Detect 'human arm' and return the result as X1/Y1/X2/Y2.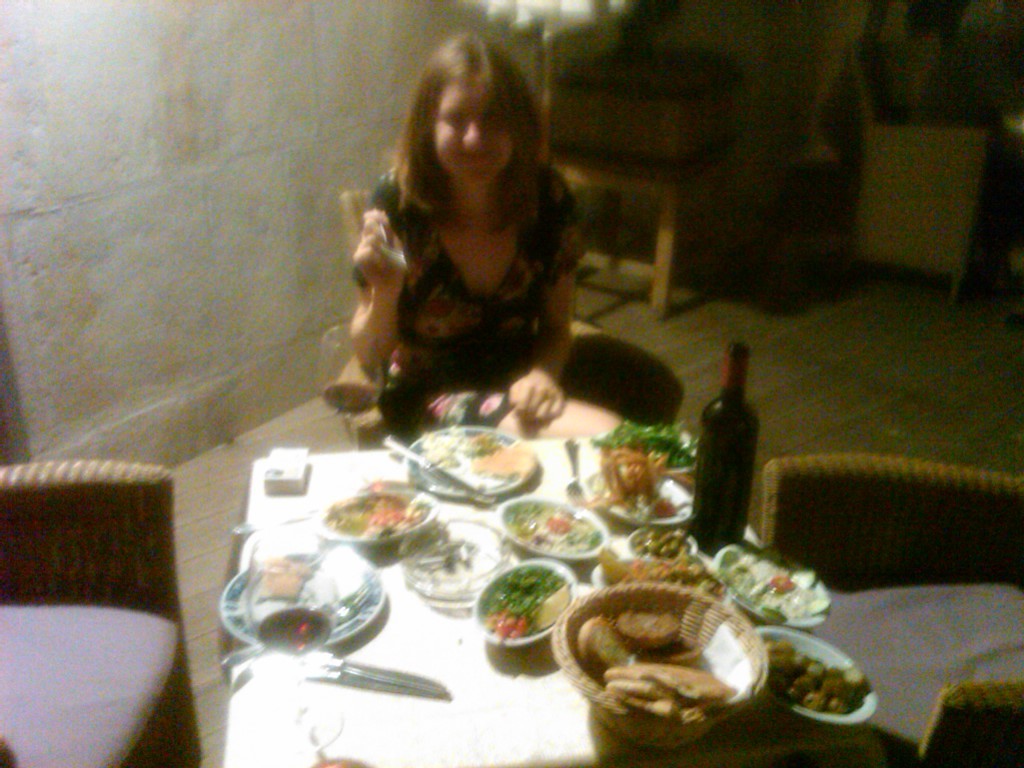
351/185/410/380.
